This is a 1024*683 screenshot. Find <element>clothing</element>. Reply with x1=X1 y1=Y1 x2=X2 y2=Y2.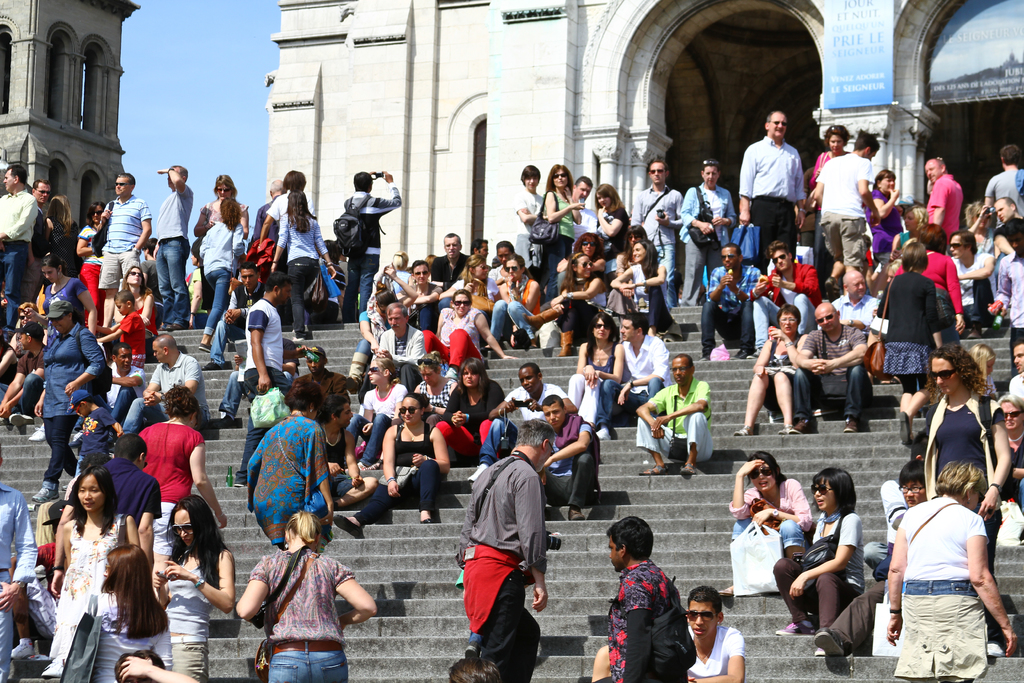
x1=447 y1=447 x2=564 y2=682.
